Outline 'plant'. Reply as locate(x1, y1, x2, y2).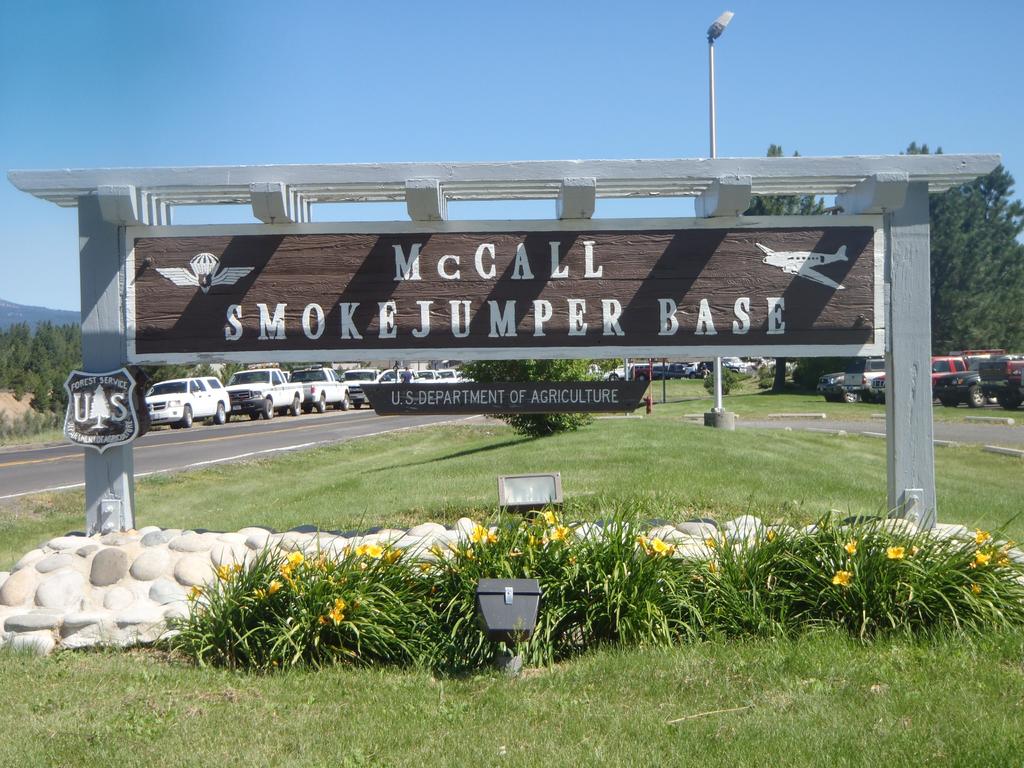
locate(696, 510, 981, 635).
